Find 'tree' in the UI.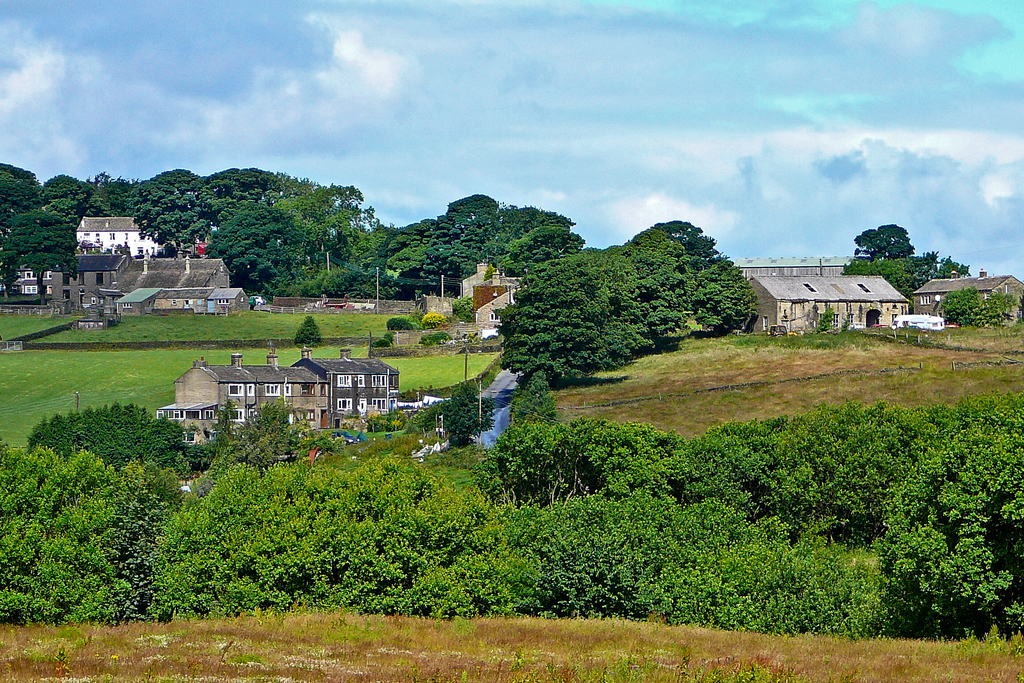
UI element at left=610, top=237, right=686, bottom=346.
